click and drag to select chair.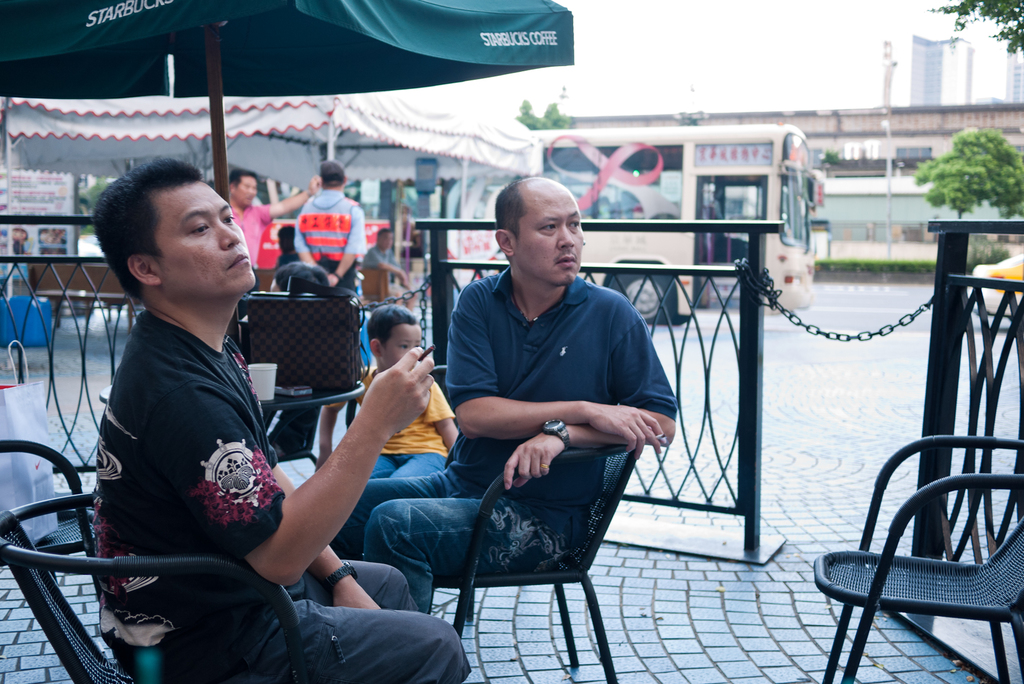
Selection: <region>428, 434, 641, 680</region>.
